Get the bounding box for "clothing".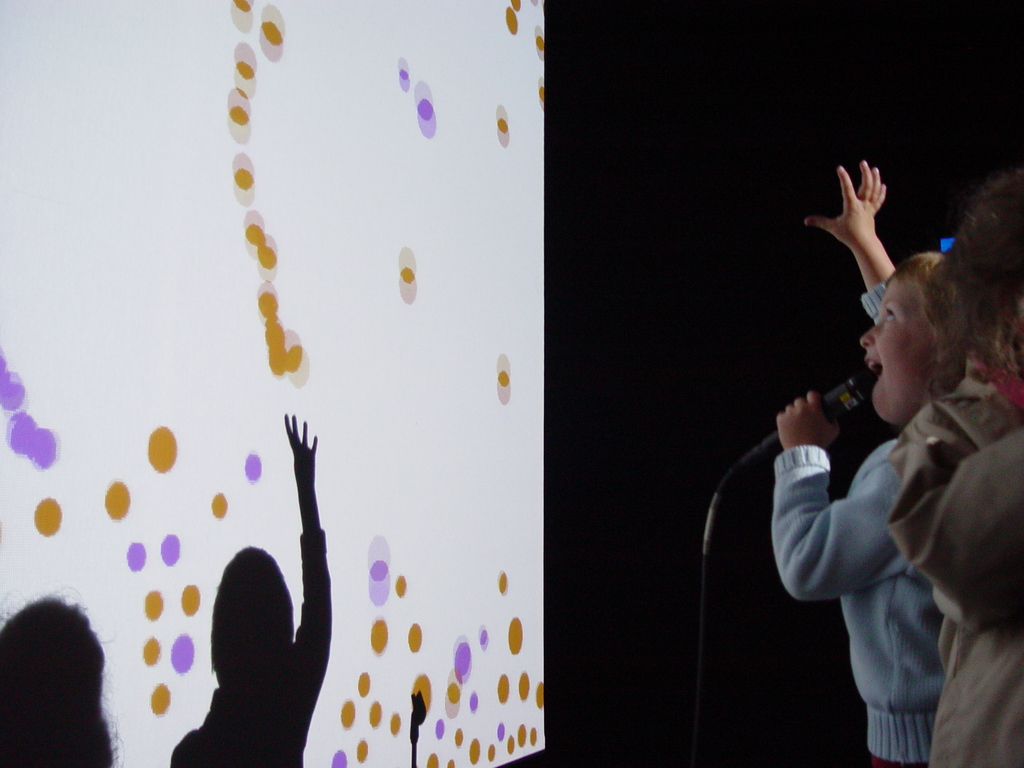
{"x1": 883, "y1": 367, "x2": 1023, "y2": 767}.
